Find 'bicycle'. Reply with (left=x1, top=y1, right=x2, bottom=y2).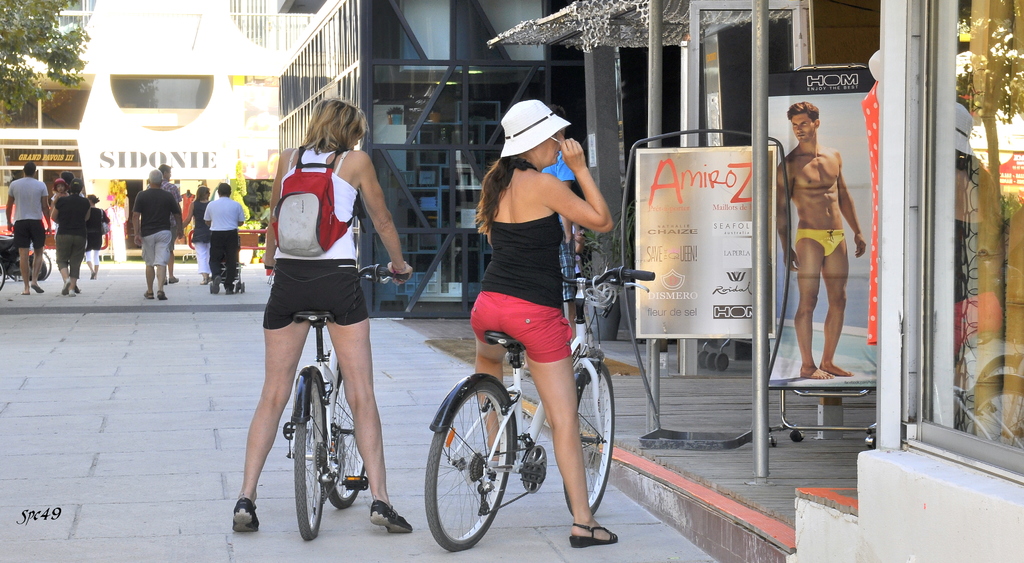
(left=260, top=258, right=407, bottom=541).
